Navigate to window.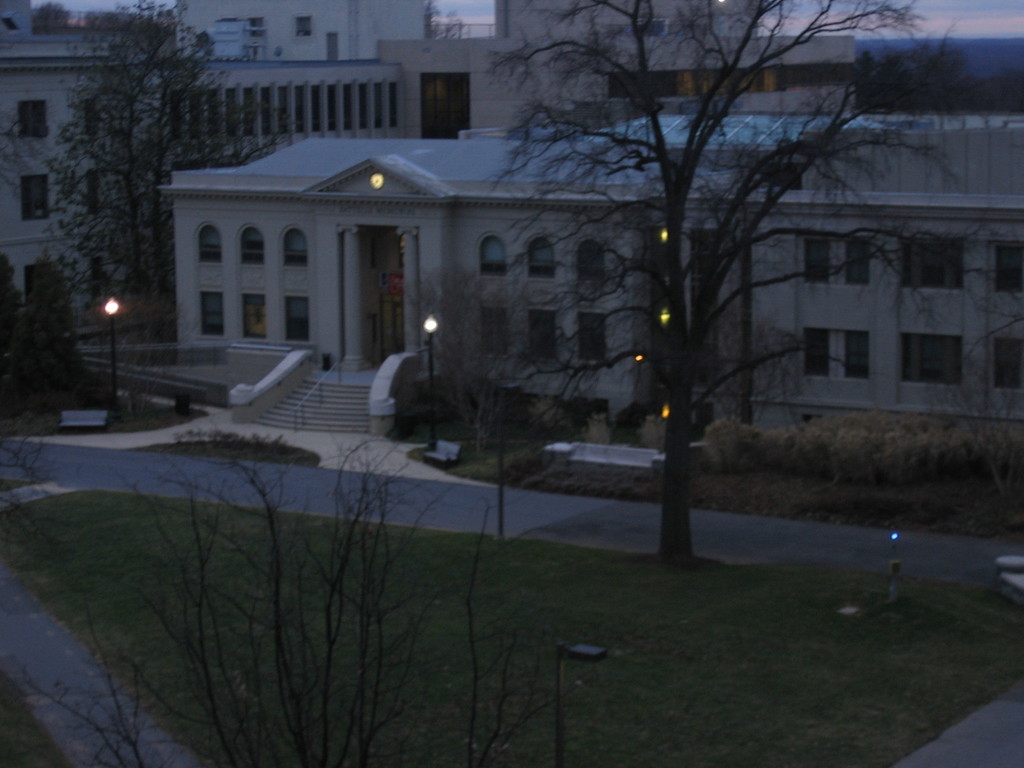
Navigation target: select_region(196, 228, 227, 262).
